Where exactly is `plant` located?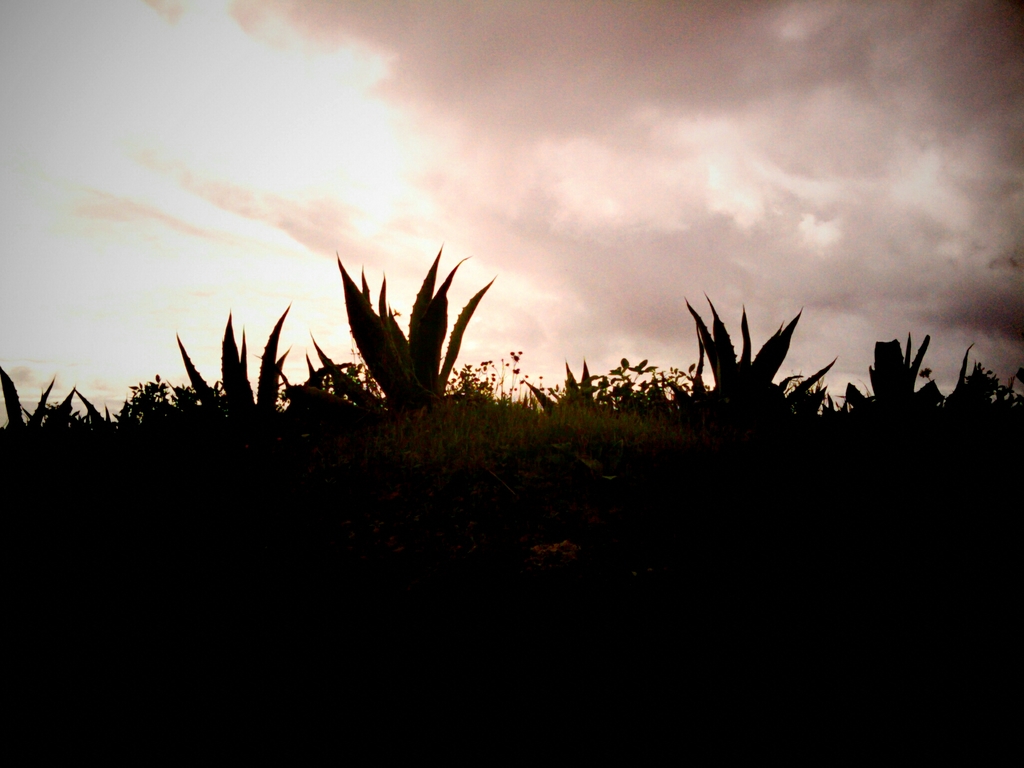
Its bounding box is left=179, top=239, right=493, bottom=419.
